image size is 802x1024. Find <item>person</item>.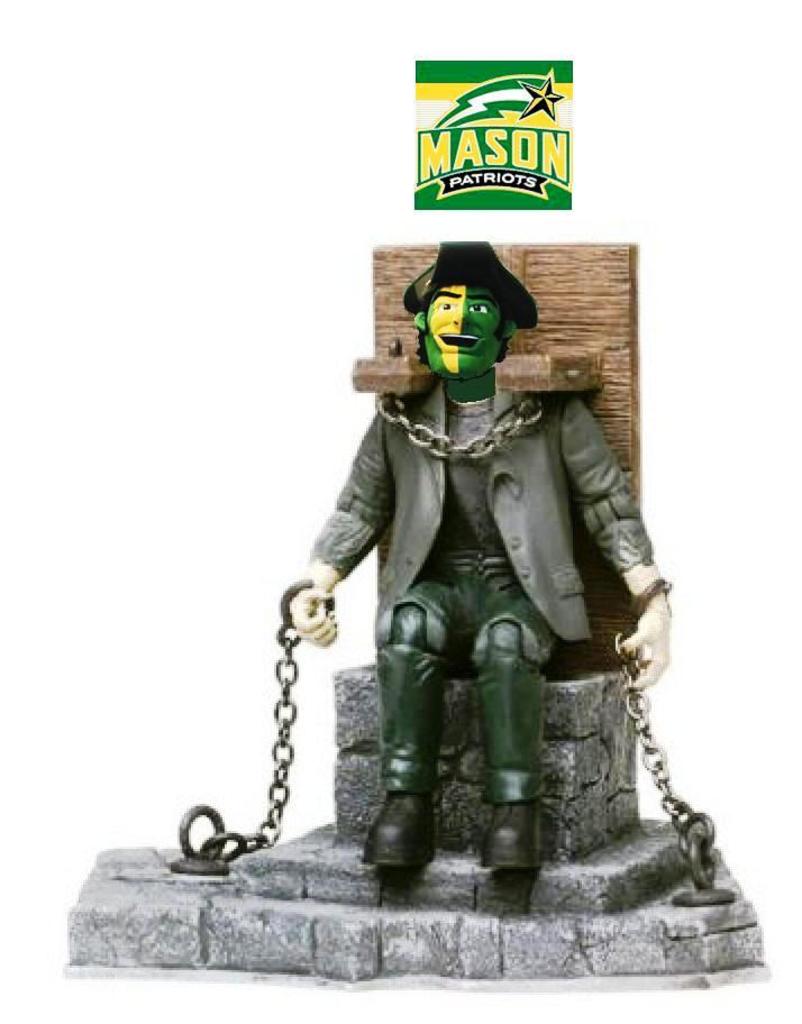
select_region(255, 194, 696, 921).
